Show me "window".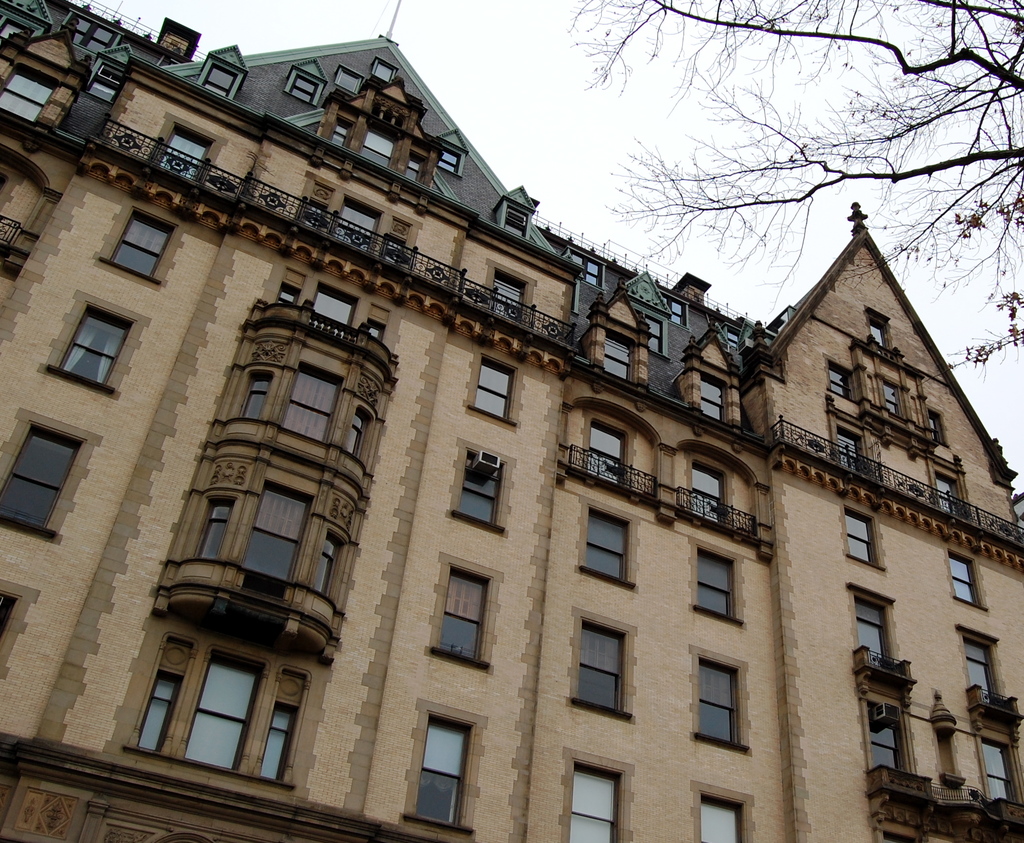
"window" is here: (x1=454, y1=447, x2=506, y2=534).
